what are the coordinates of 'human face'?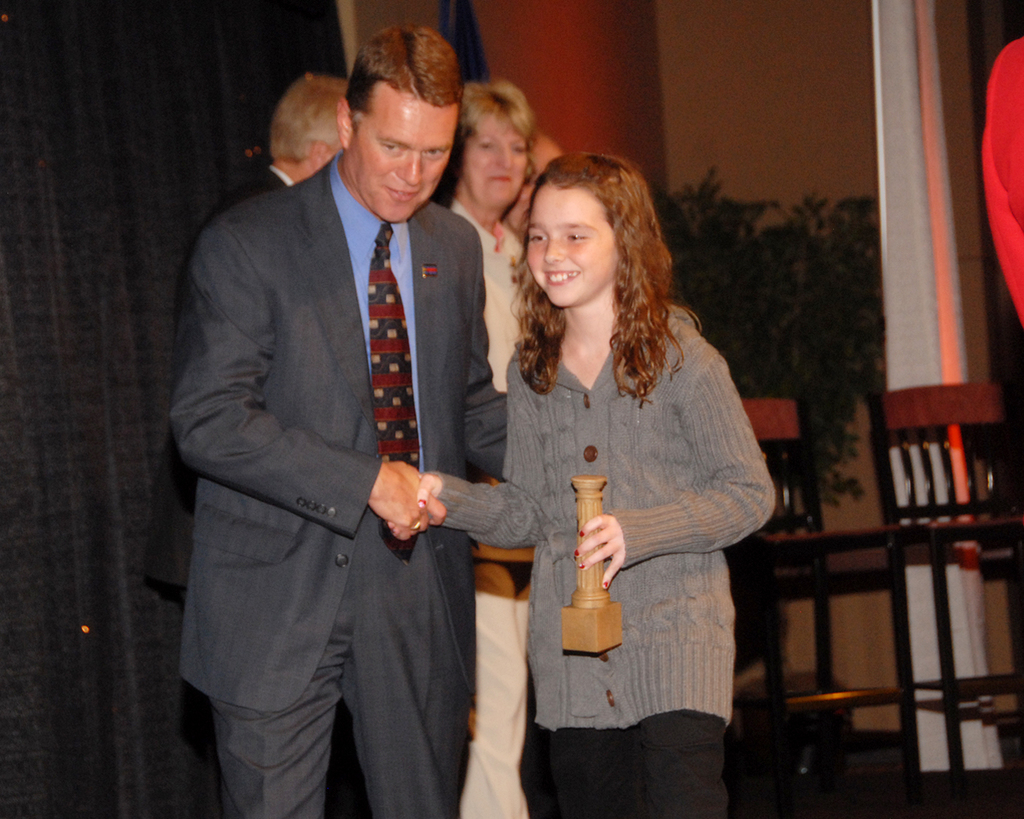
bbox=[526, 186, 615, 308].
